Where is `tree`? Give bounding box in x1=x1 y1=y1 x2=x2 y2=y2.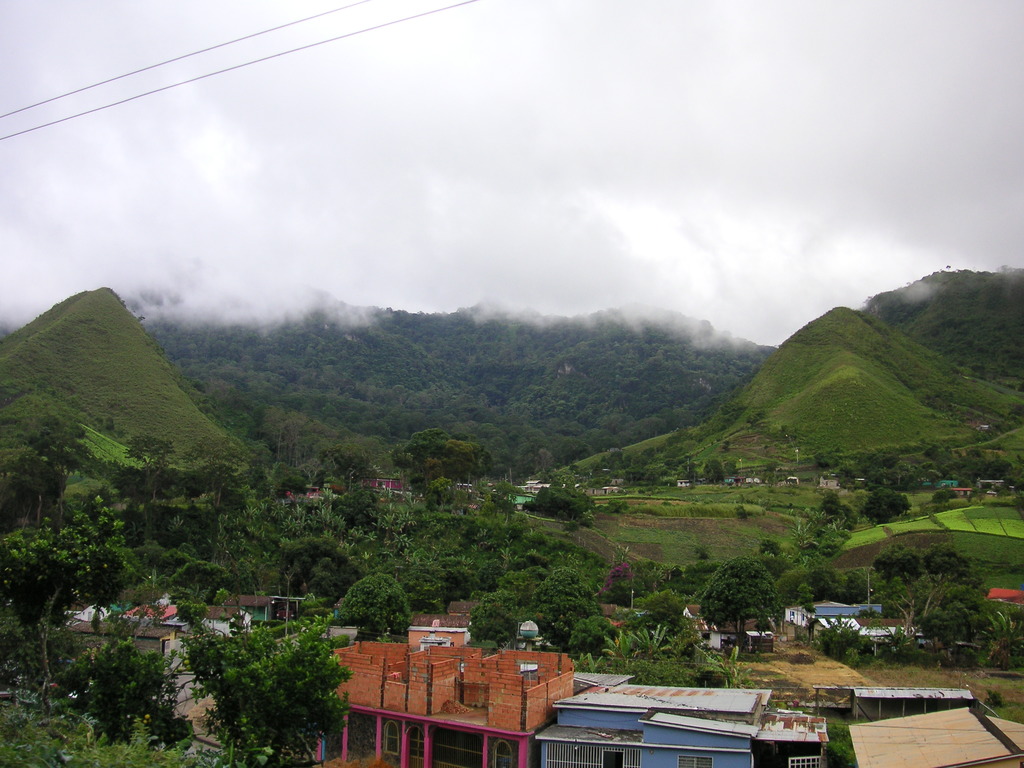
x1=817 y1=723 x2=856 y2=767.
